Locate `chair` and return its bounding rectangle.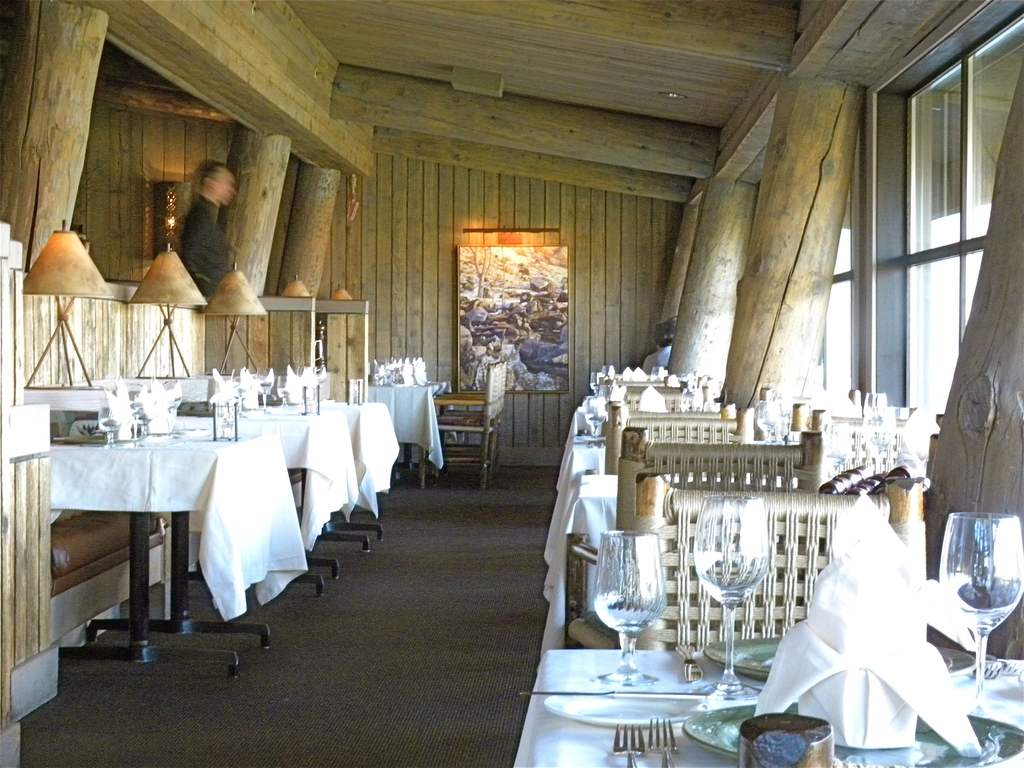
[619,425,854,532].
